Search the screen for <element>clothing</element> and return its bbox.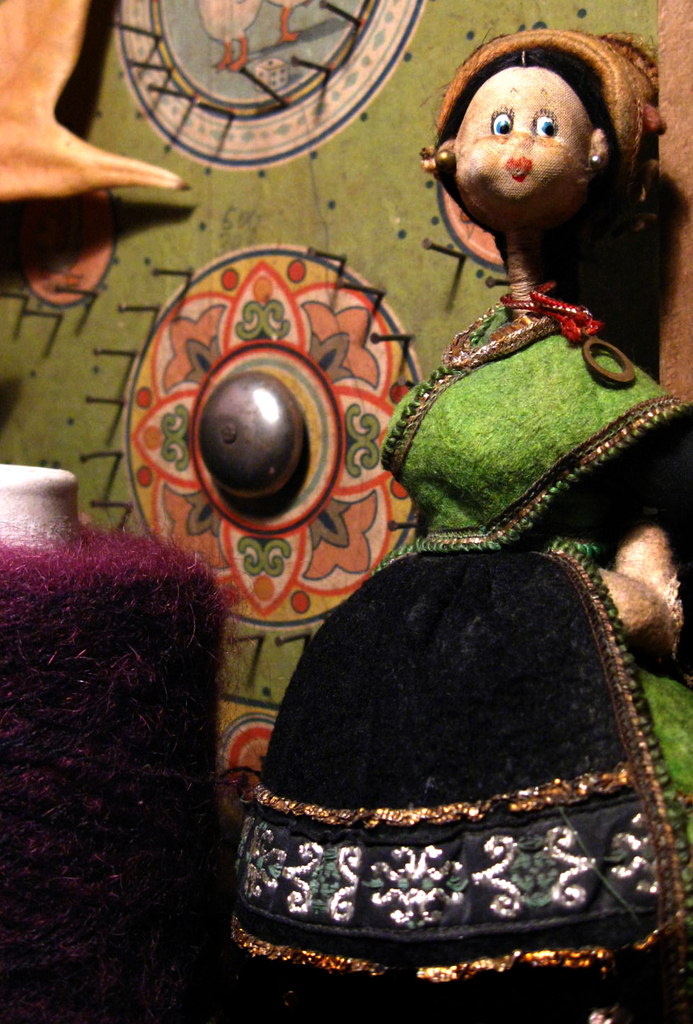
Found: [234, 302, 692, 989].
